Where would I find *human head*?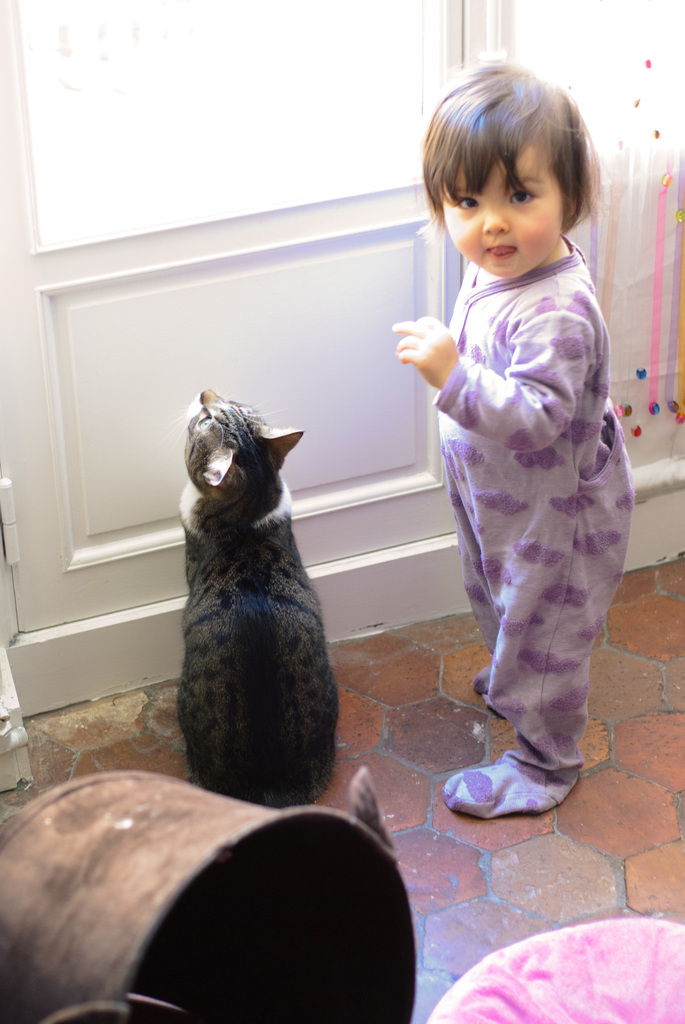
At box(430, 67, 597, 260).
